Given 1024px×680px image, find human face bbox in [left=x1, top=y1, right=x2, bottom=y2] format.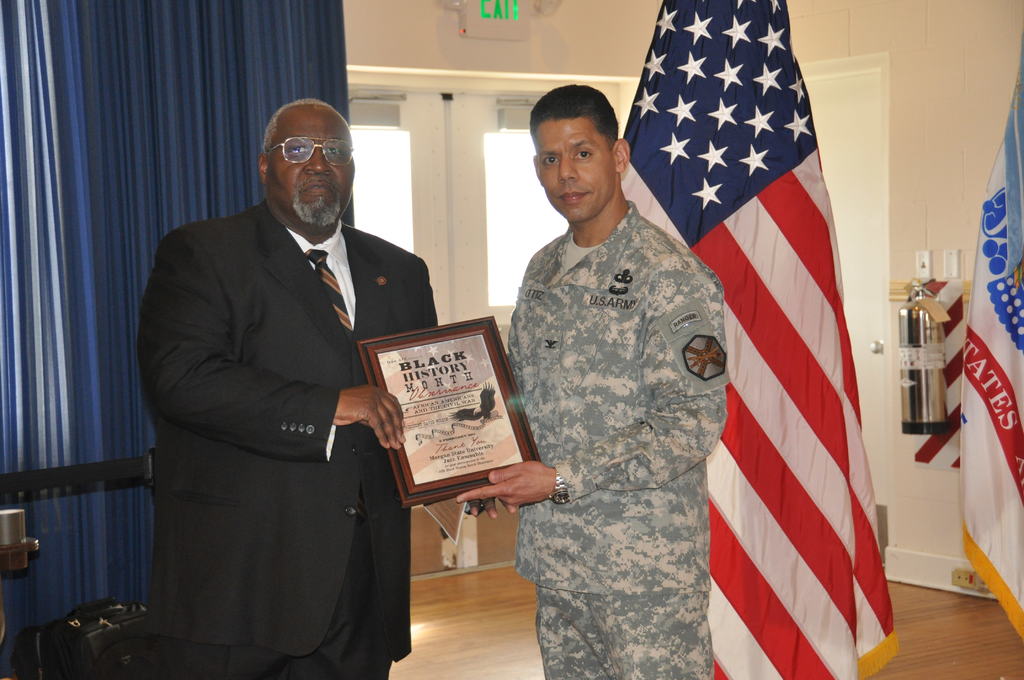
[left=263, top=109, right=355, bottom=223].
